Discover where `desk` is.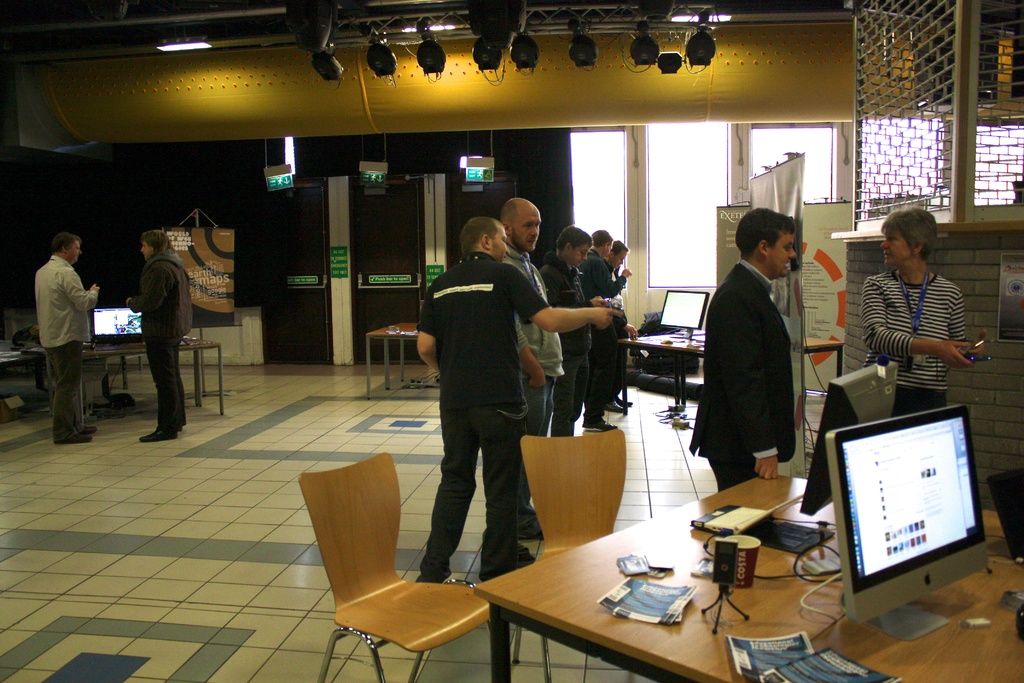
Discovered at x1=470 y1=473 x2=1019 y2=682.
